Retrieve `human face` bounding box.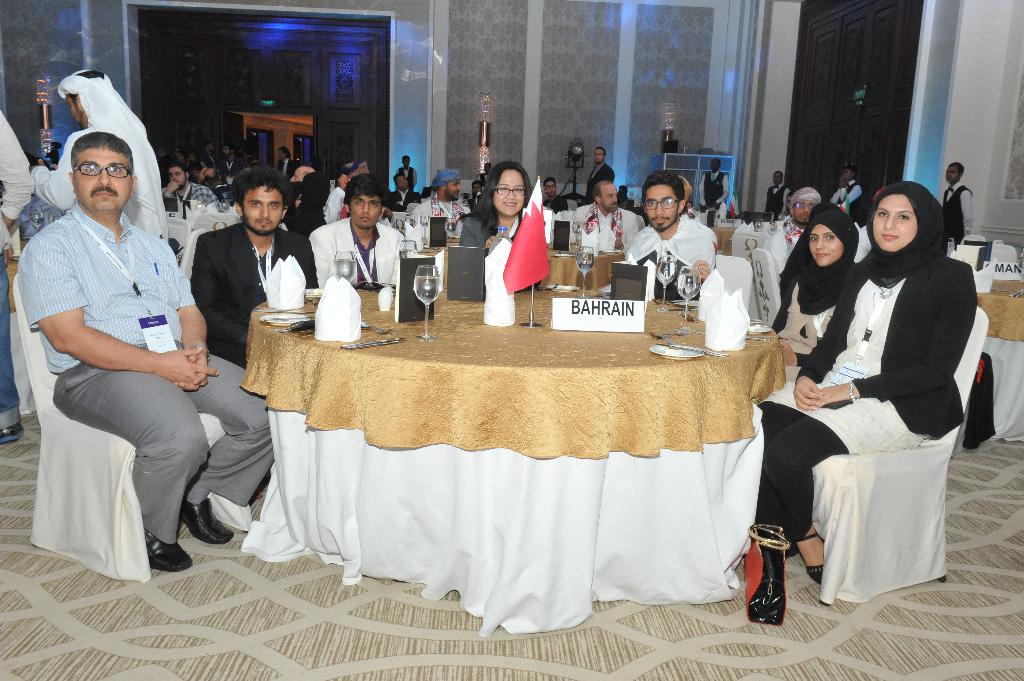
Bounding box: Rect(169, 167, 184, 183).
